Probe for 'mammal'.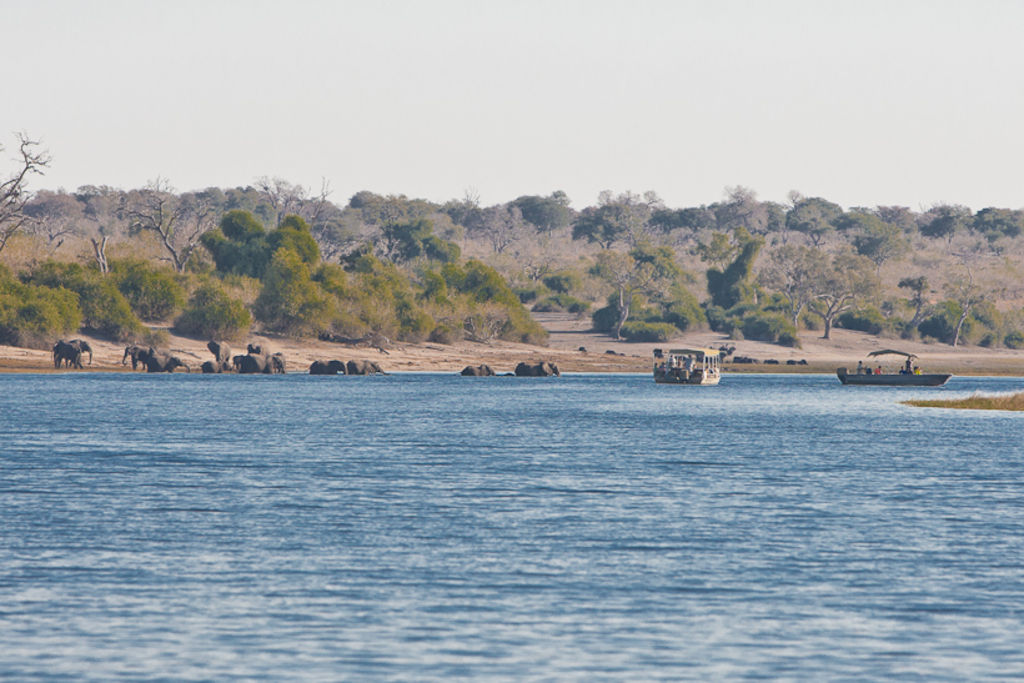
Probe result: (left=350, top=357, right=386, bottom=375).
